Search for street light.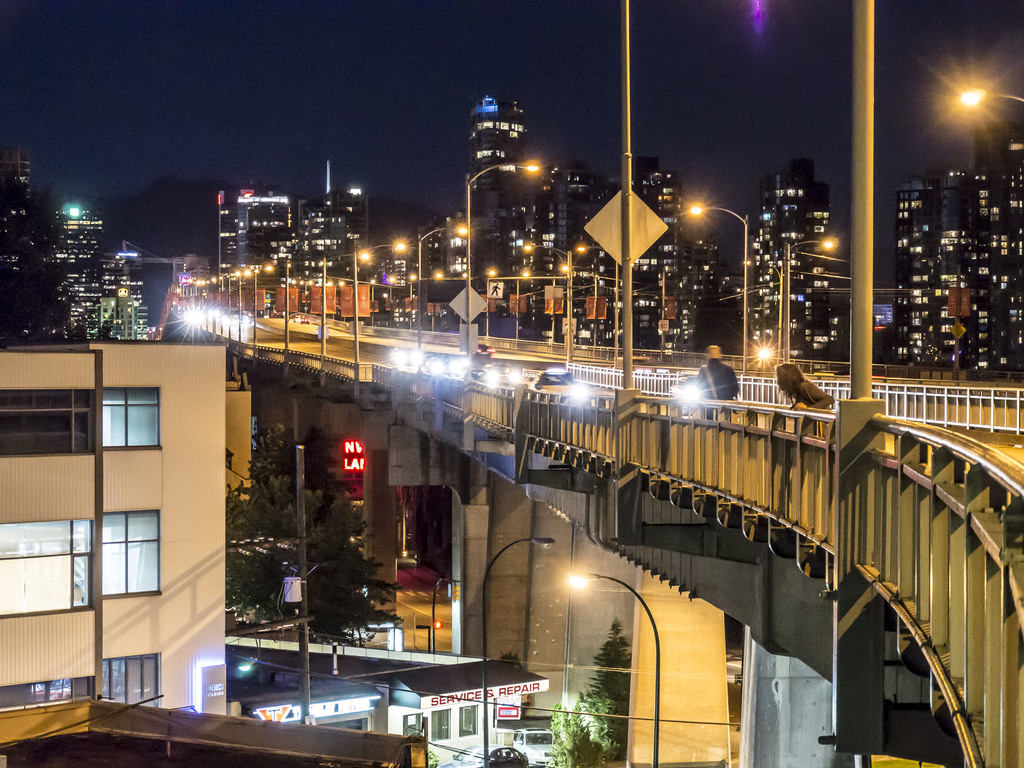
Found at detection(775, 237, 841, 360).
